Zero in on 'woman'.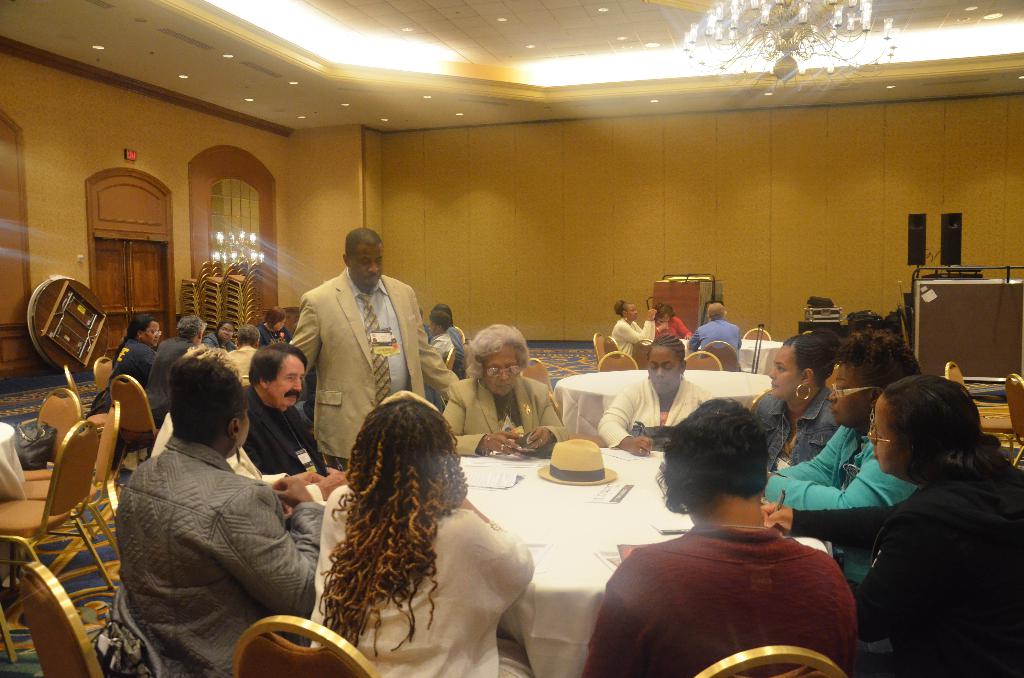
Zeroed in: rect(755, 332, 926, 594).
